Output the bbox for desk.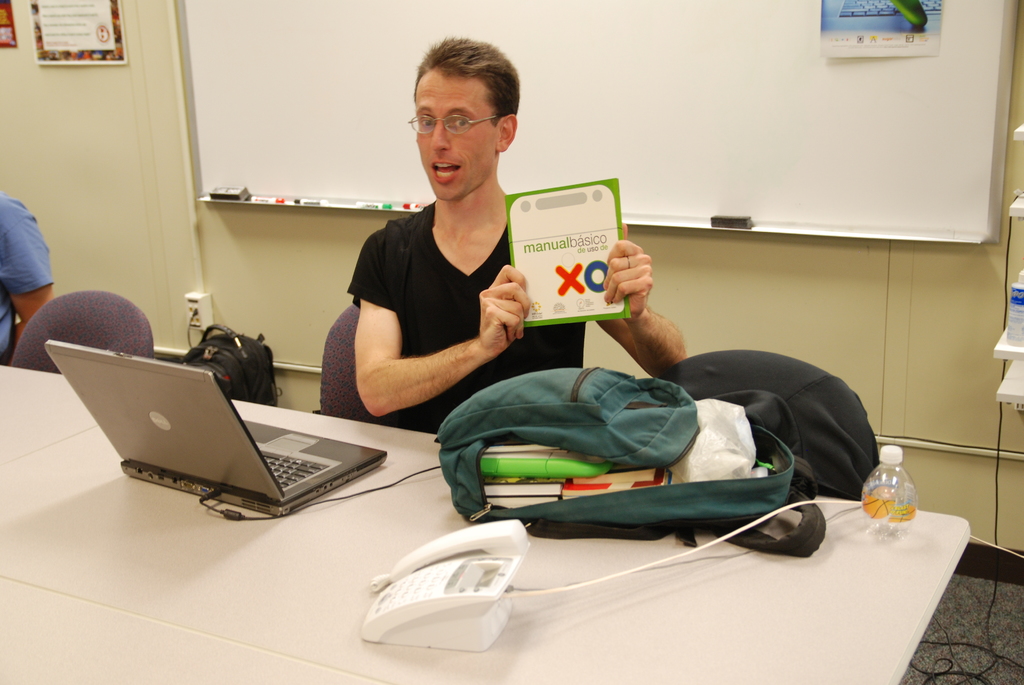
0,398,970,684.
